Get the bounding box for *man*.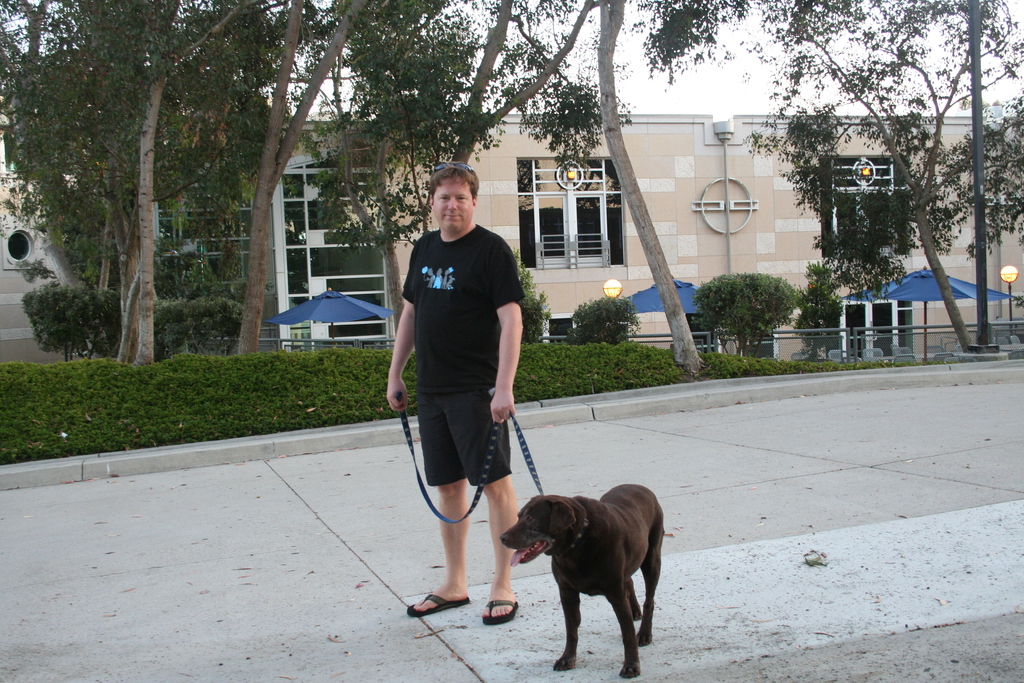
left=387, top=160, right=530, bottom=625.
